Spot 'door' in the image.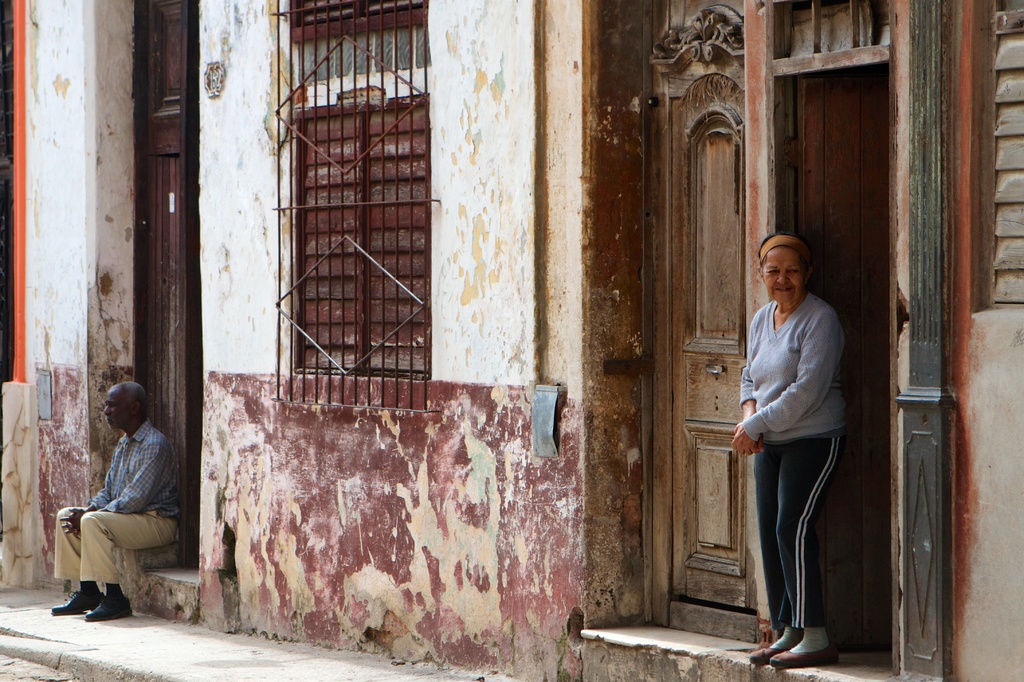
'door' found at pyautogui.locateOnScreen(796, 72, 892, 650).
